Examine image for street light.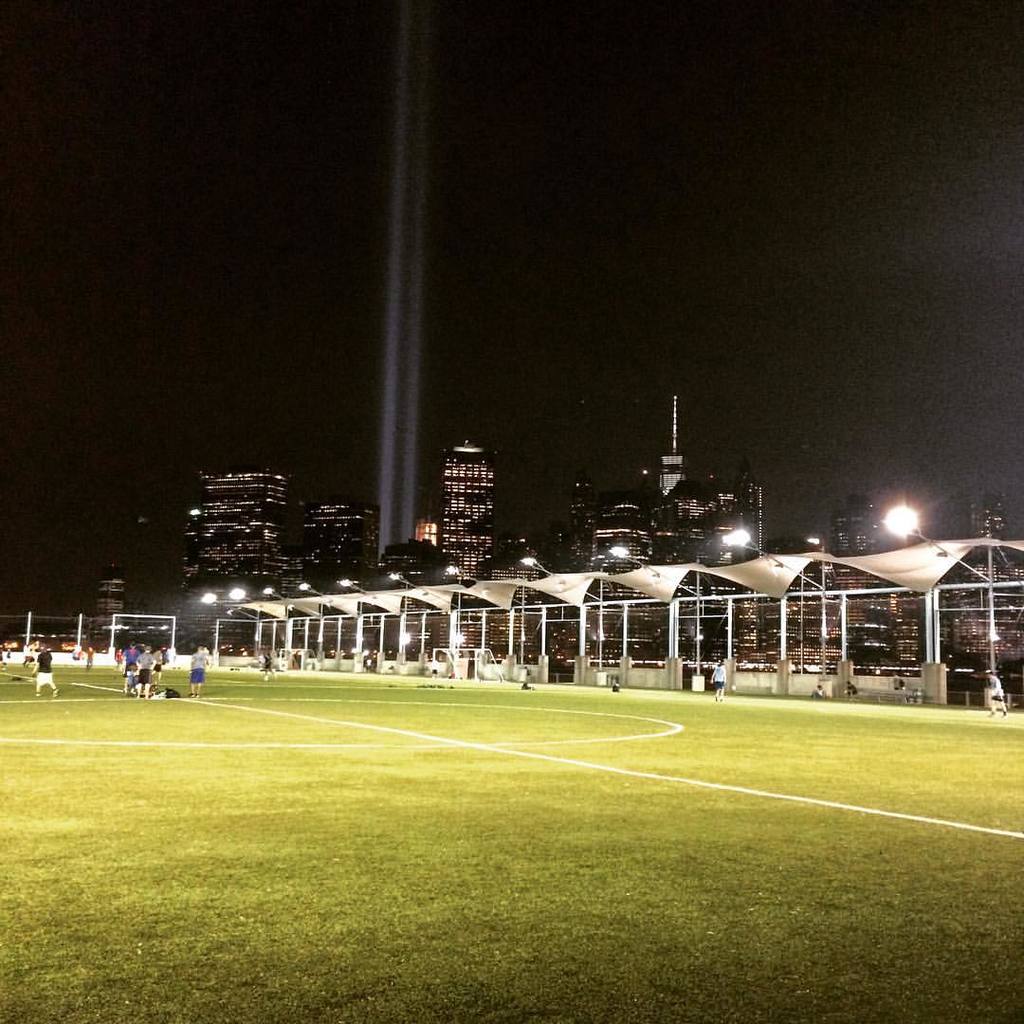
Examination result: 227 585 253 602.
